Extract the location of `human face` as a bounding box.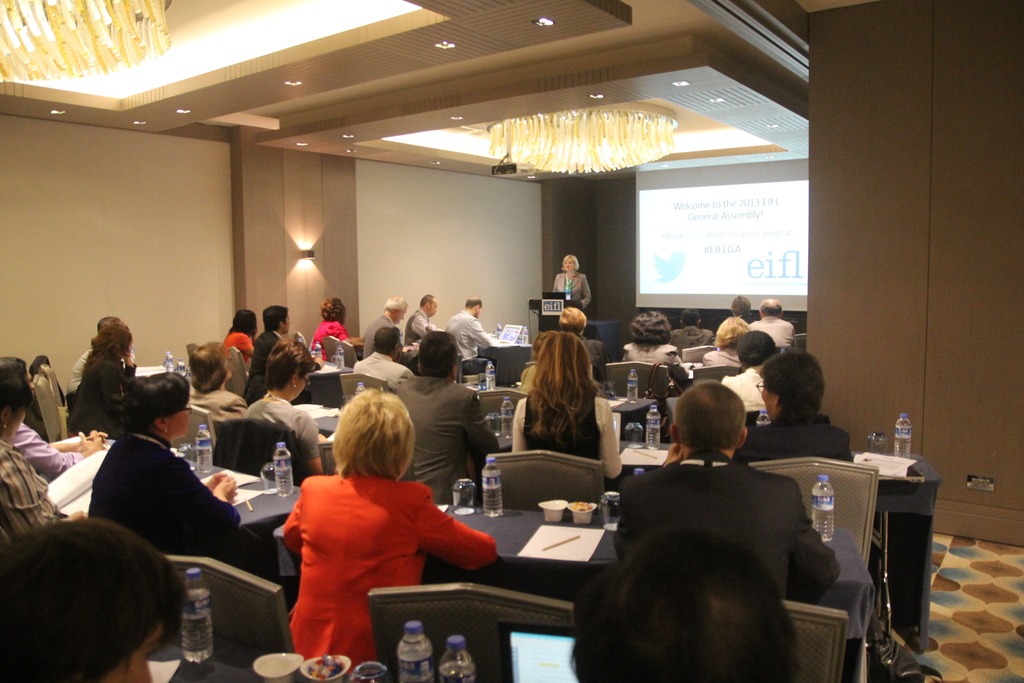
<region>563, 259, 573, 270</region>.
